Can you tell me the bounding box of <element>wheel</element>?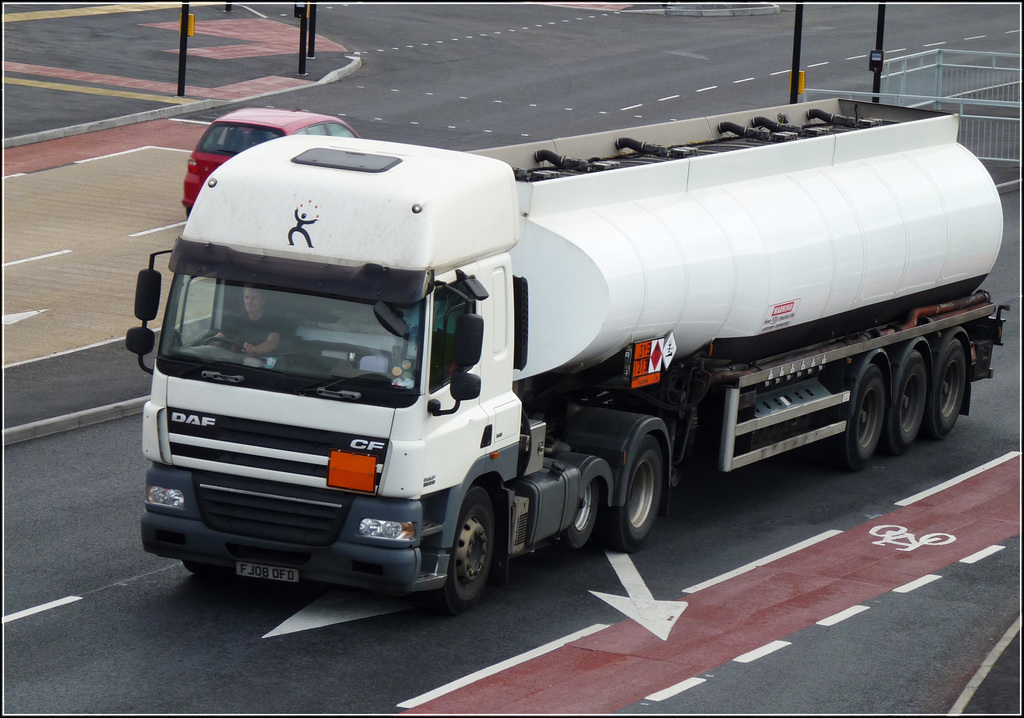
{"x1": 556, "y1": 481, "x2": 602, "y2": 552}.
